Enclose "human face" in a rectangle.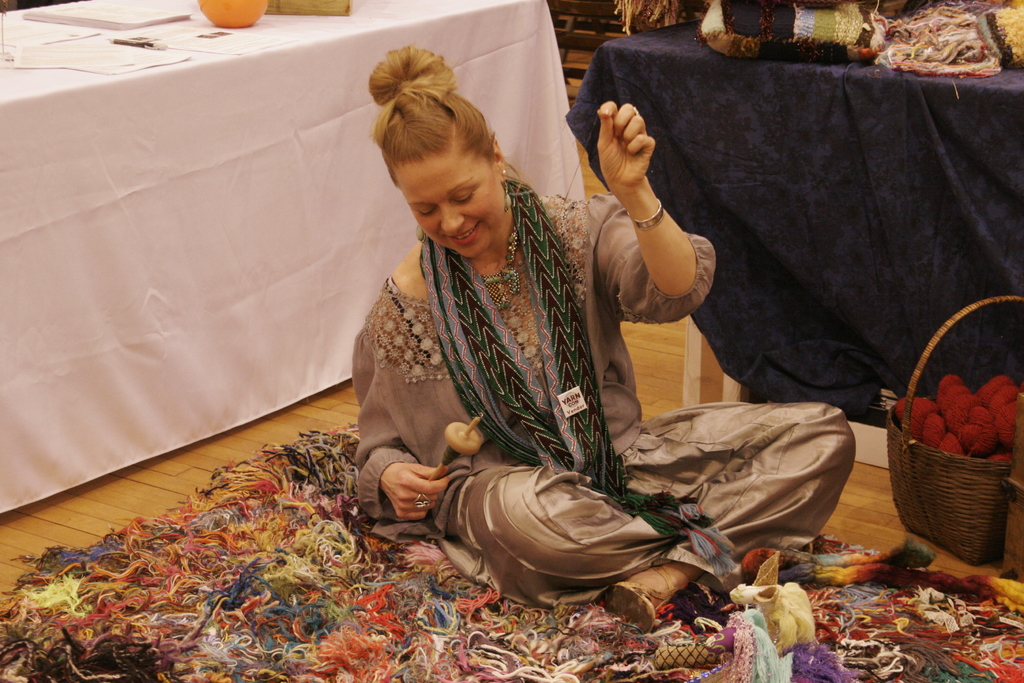
locate(394, 156, 506, 260).
